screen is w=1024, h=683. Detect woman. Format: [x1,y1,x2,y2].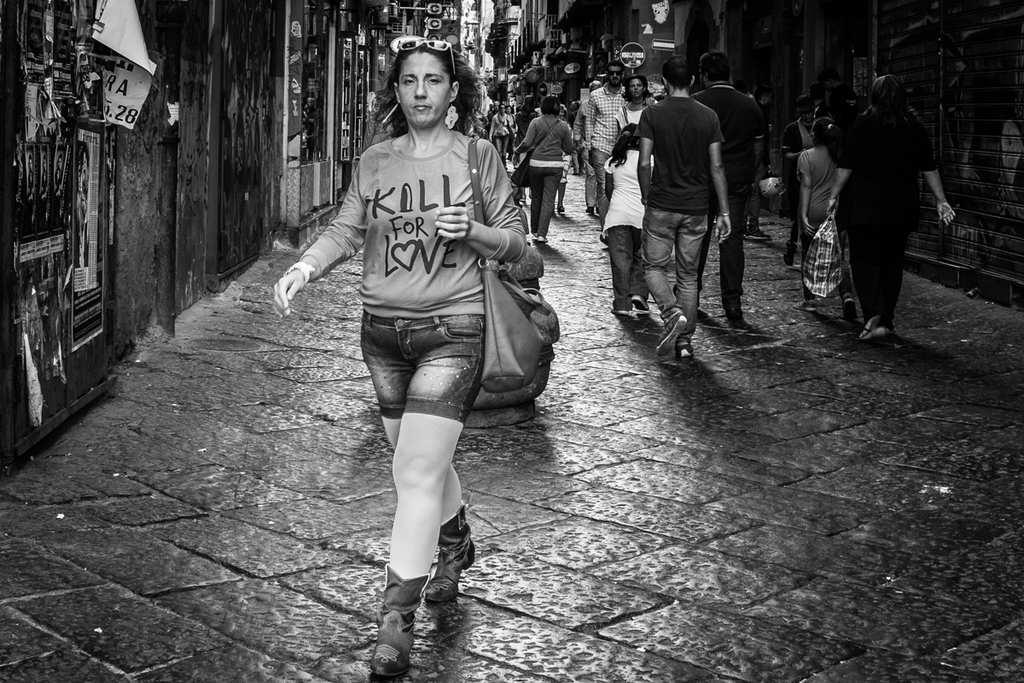
[509,93,582,247].
